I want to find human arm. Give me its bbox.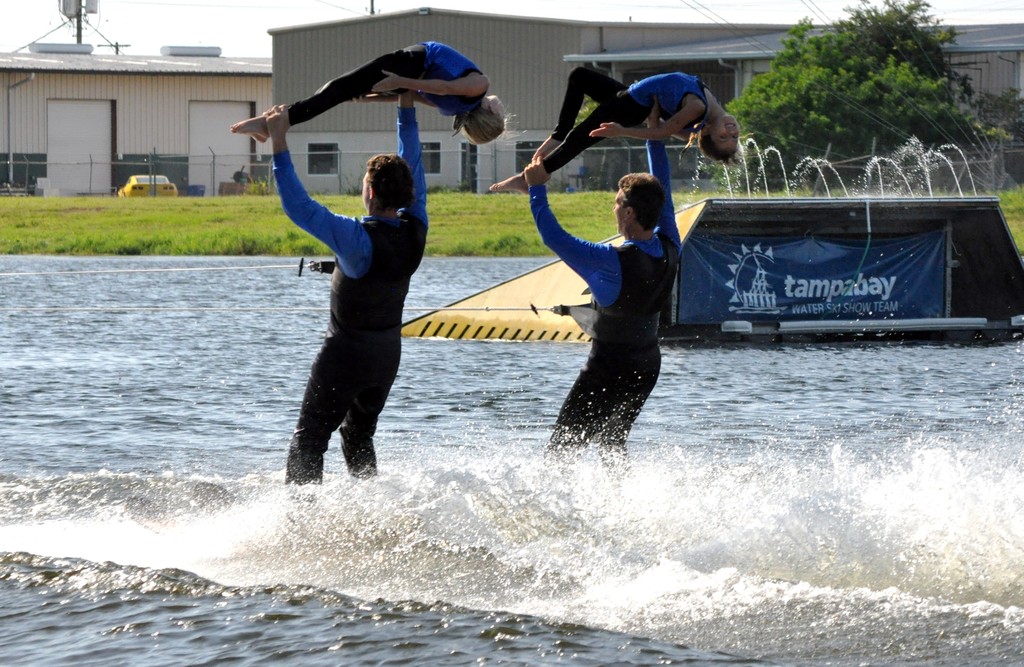
[x1=394, y1=91, x2=429, y2=216].
